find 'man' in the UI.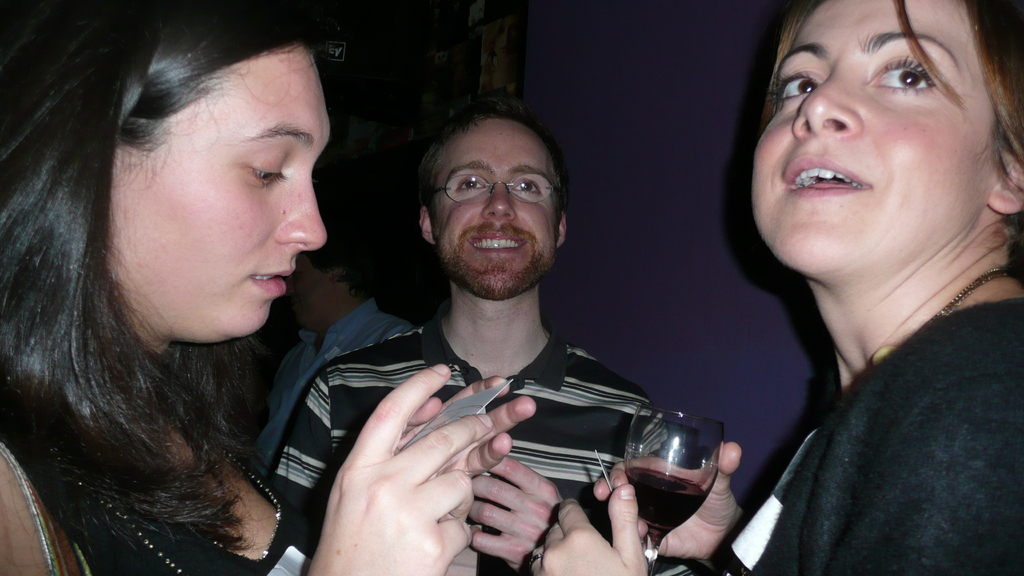
UI element at rect(244, 233, 413, 479).
